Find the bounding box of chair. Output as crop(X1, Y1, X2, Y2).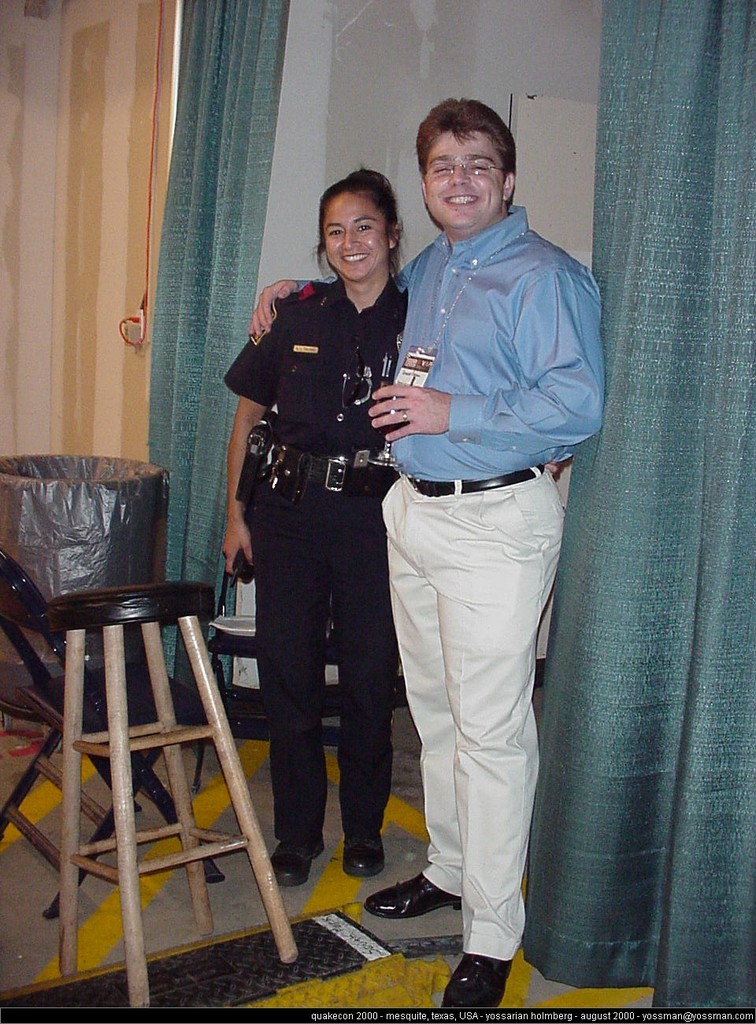
crop(201, 568, 347, 792).
